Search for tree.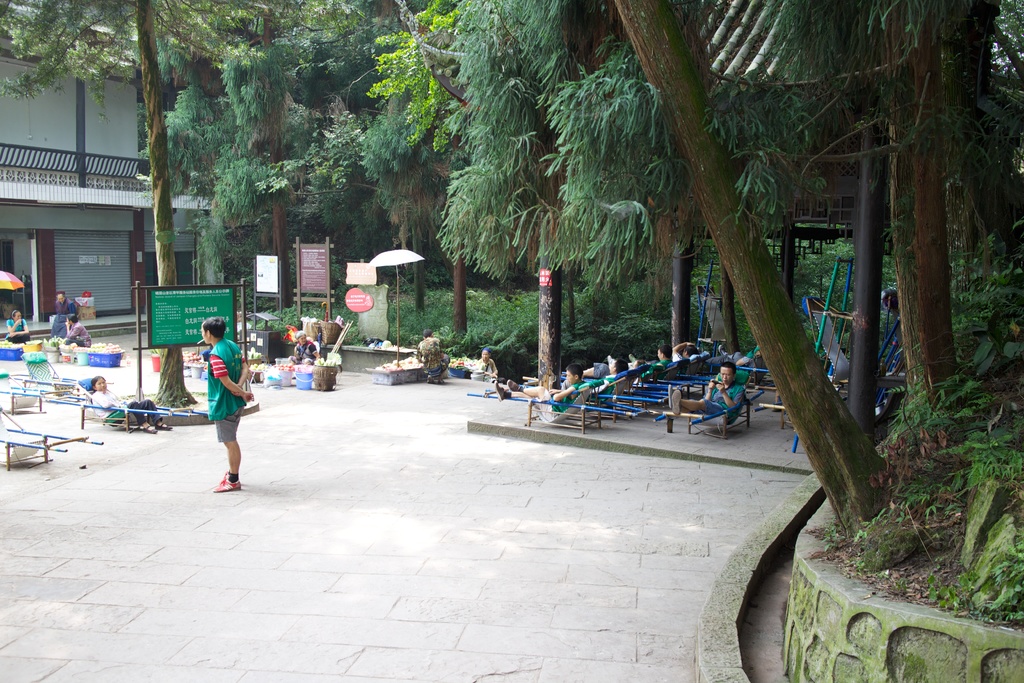
Found at 253:0:441:319.
